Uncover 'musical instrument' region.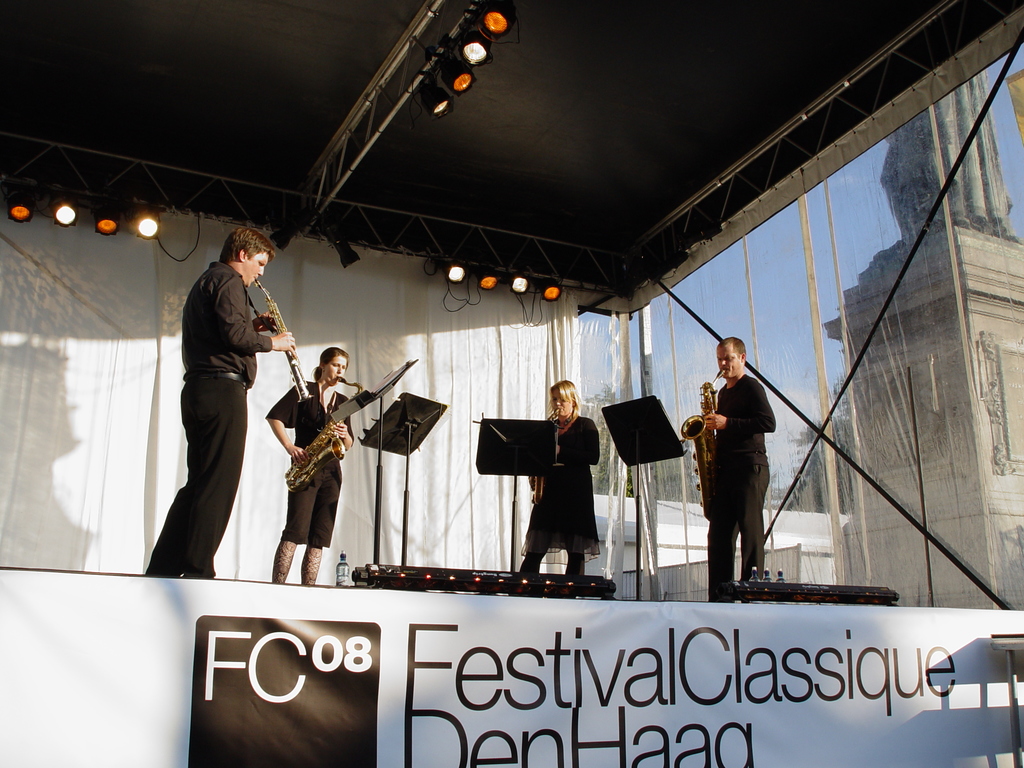
Uncovered: (525,410,563,511).
